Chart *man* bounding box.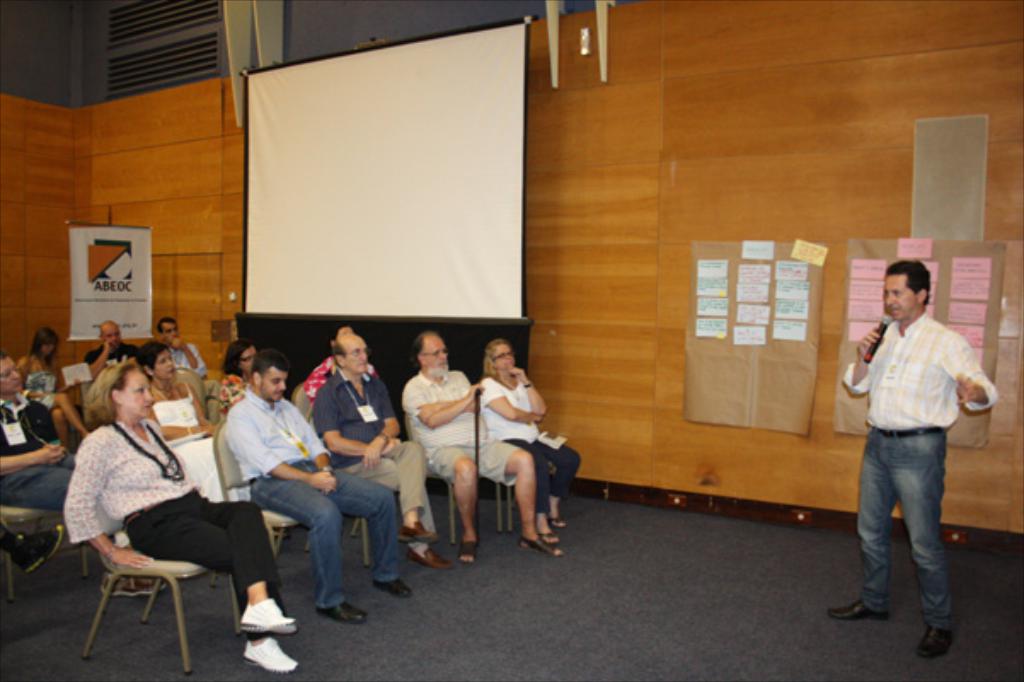
Charted: x1=0, y1=351, x2=169, y2=597.
